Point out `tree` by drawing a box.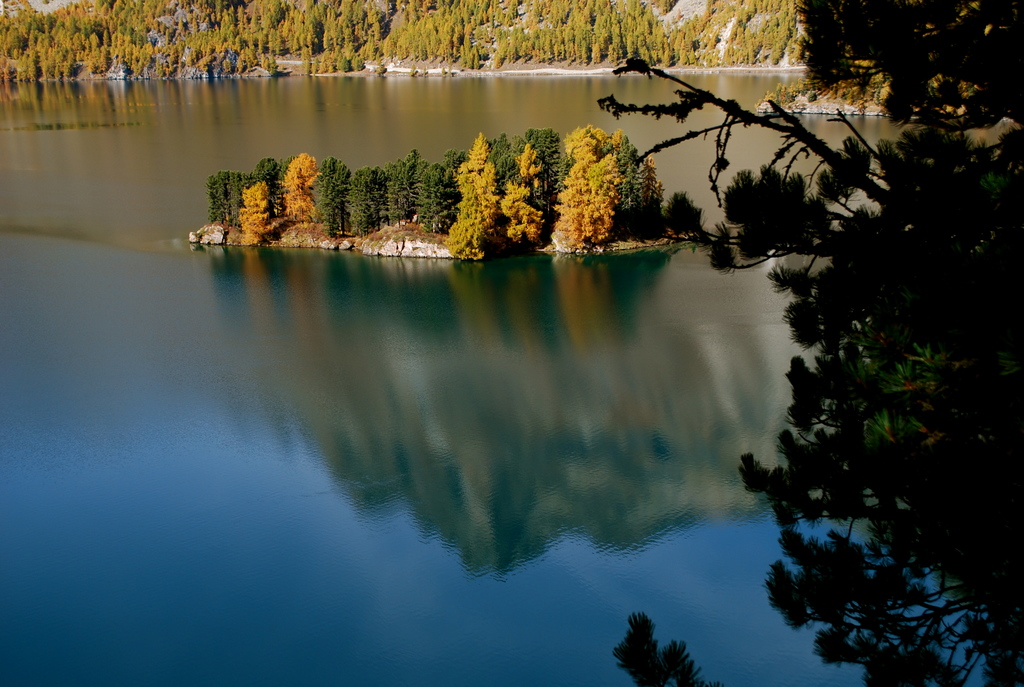
l=595, t=1, r=1023, b=686.
